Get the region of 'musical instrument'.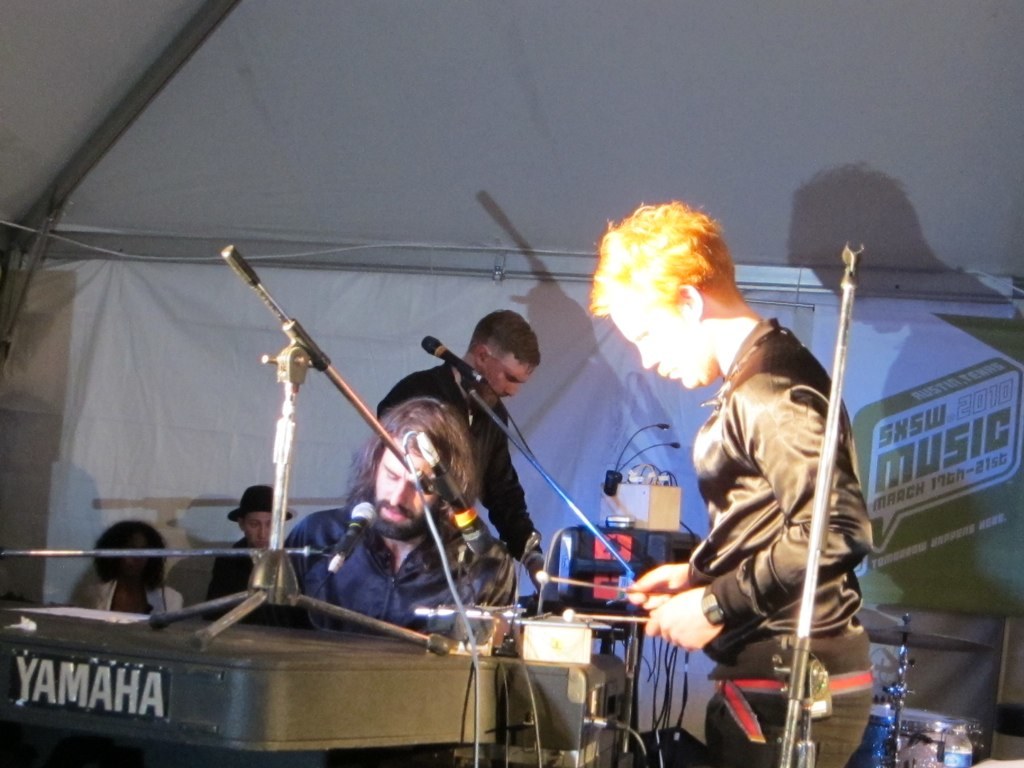
locate(0, 244, 729, 767).
